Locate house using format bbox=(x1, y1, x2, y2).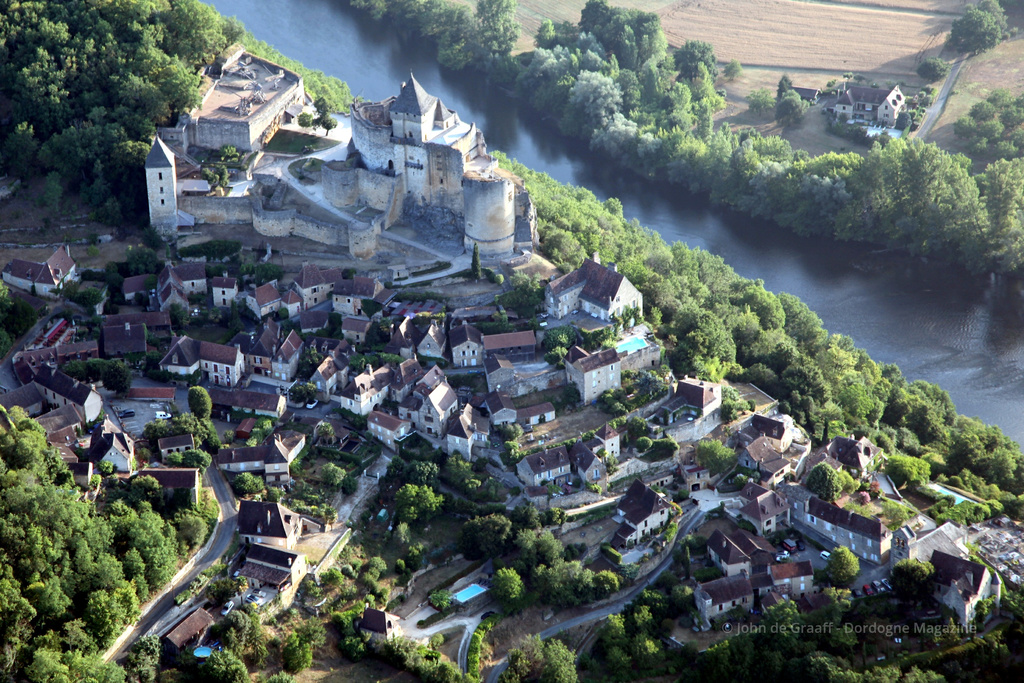
bbox=(561, 336, 620, 408).
